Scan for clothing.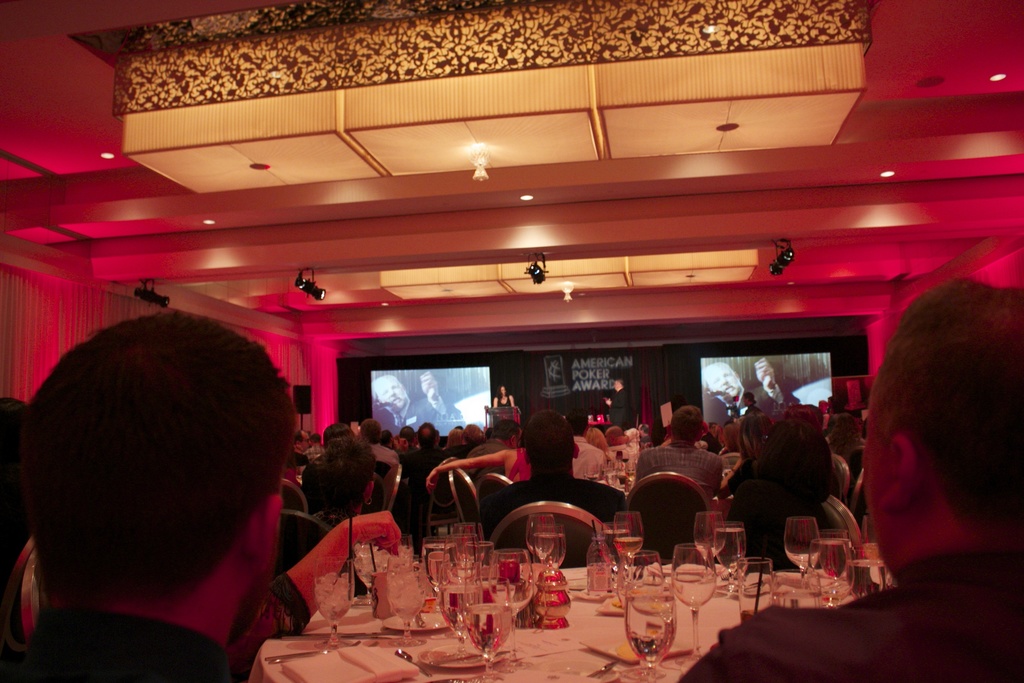
Scan result: bbox=[629, 438, 722, 497].
